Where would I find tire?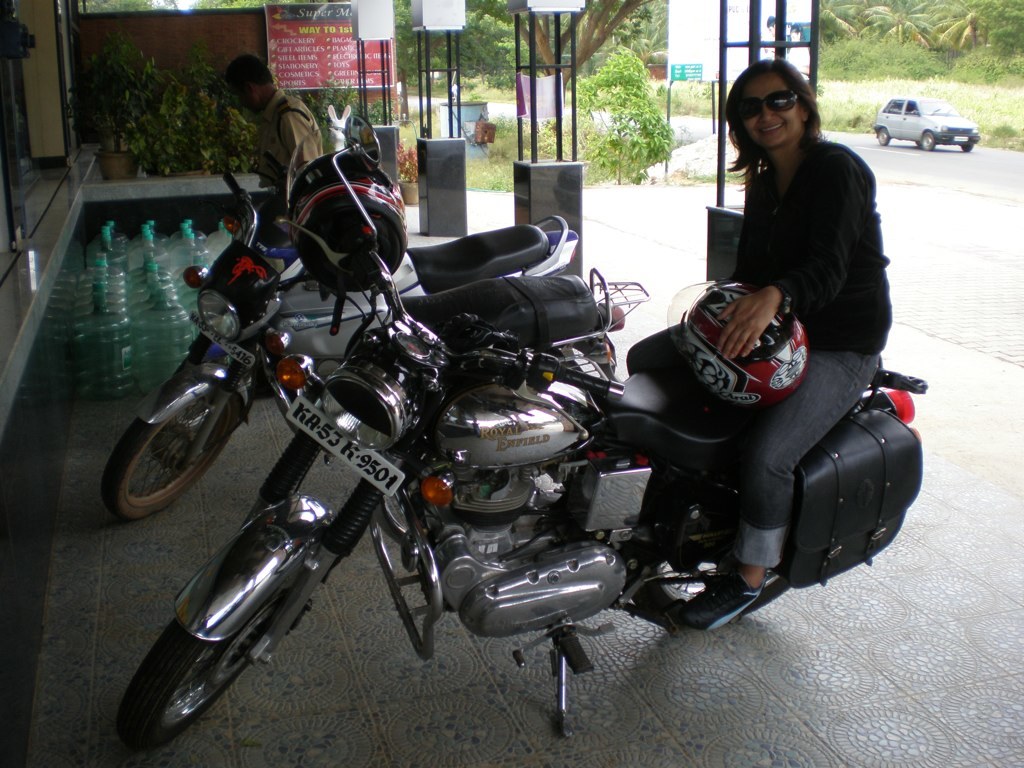
At <bbox>961, 135, 970, 148</bbox>.
